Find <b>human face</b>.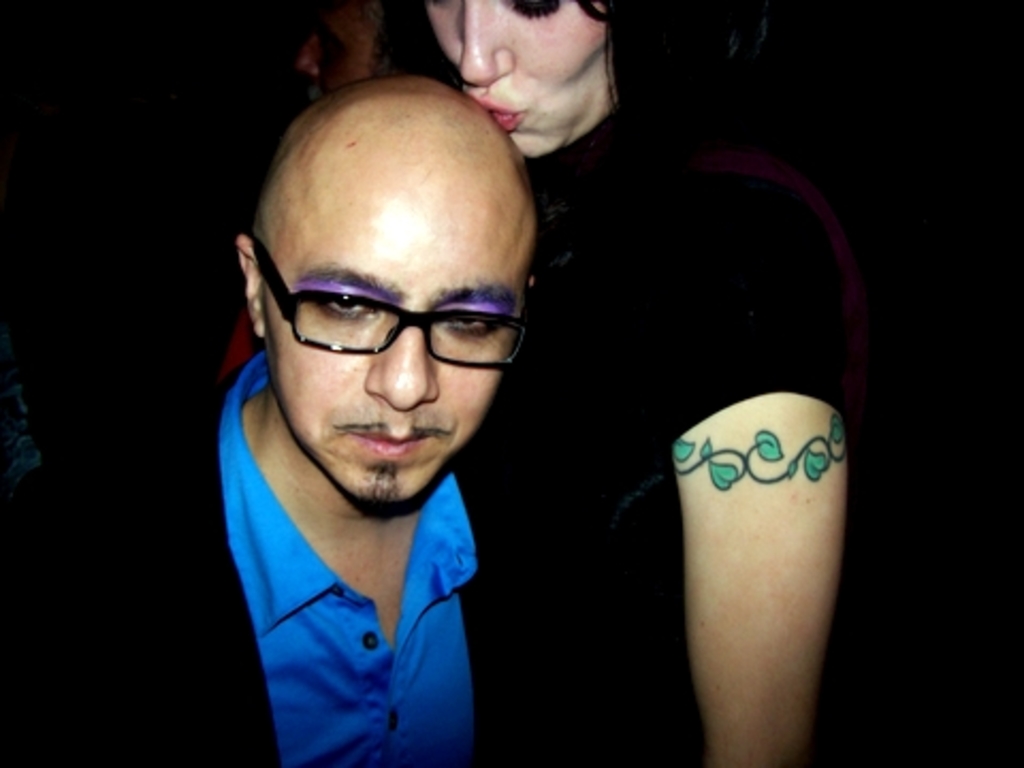
[256,141,540,508].
